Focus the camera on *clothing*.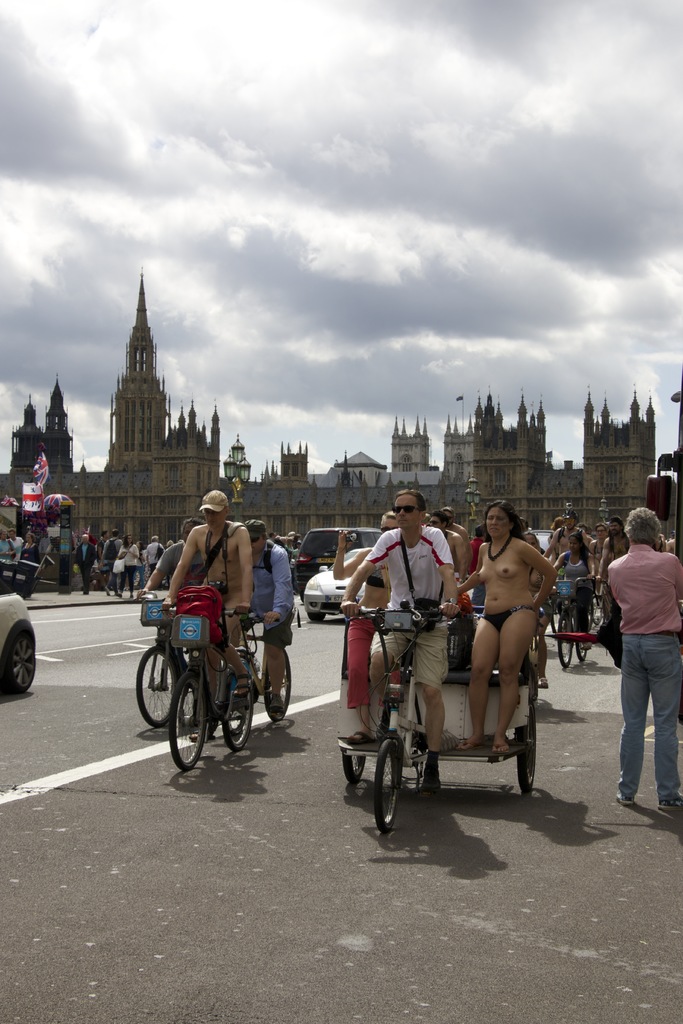
Focus region: x1=375, y1=524, x2=457, y2=697.
